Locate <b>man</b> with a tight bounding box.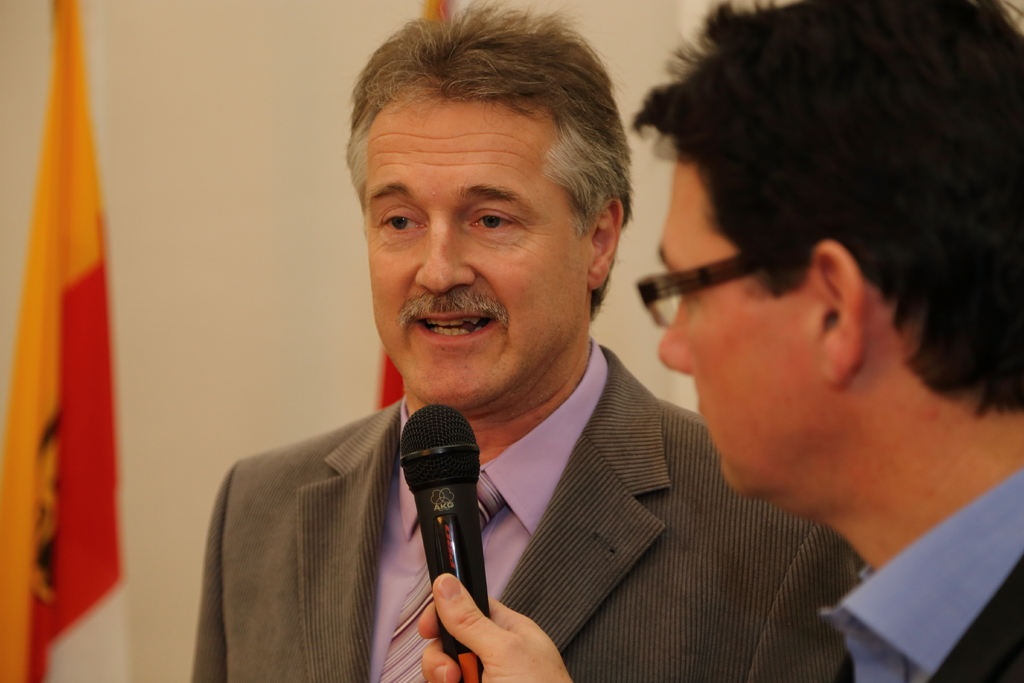
bbox=[419, 0, 1023, 682].
